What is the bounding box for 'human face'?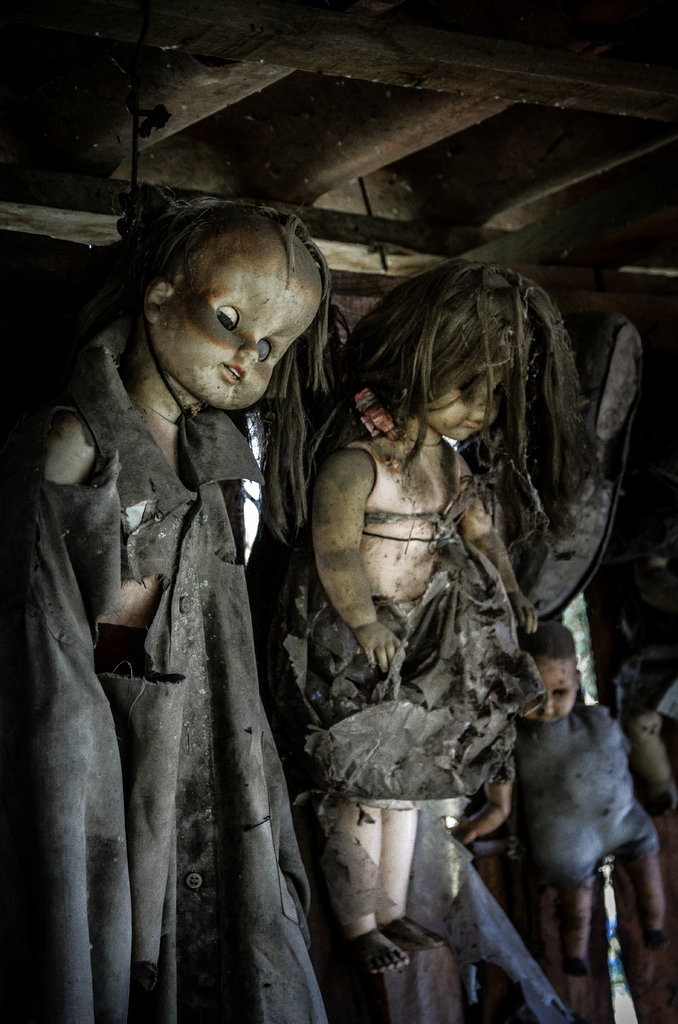
<region>155, 241, 316, 402</region>.
